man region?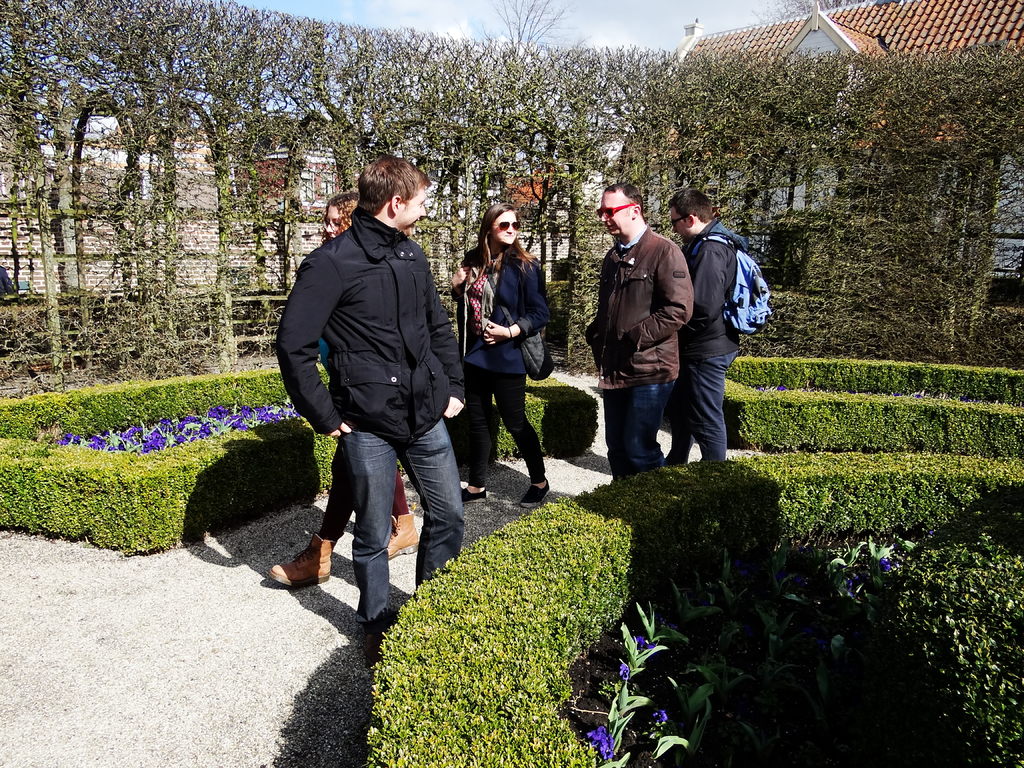
bbox(584, 182, 693, 486)
